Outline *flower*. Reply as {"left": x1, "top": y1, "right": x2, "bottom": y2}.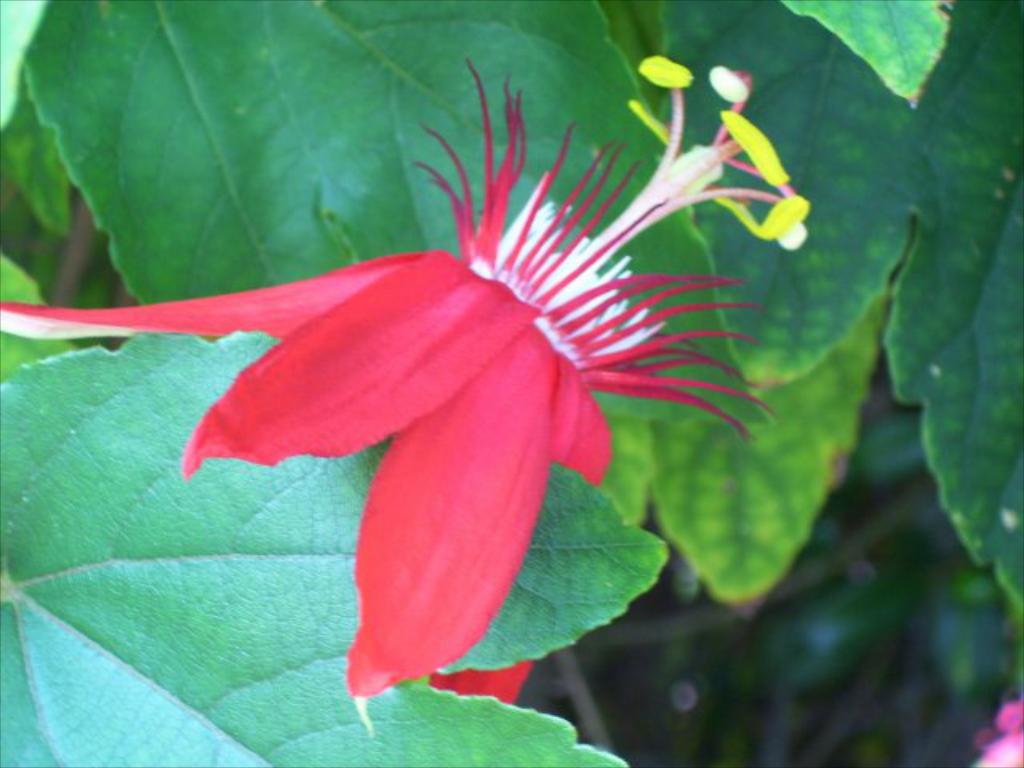
{"left": 109, "top": 69, "right": 731, "bottom": 677}.
